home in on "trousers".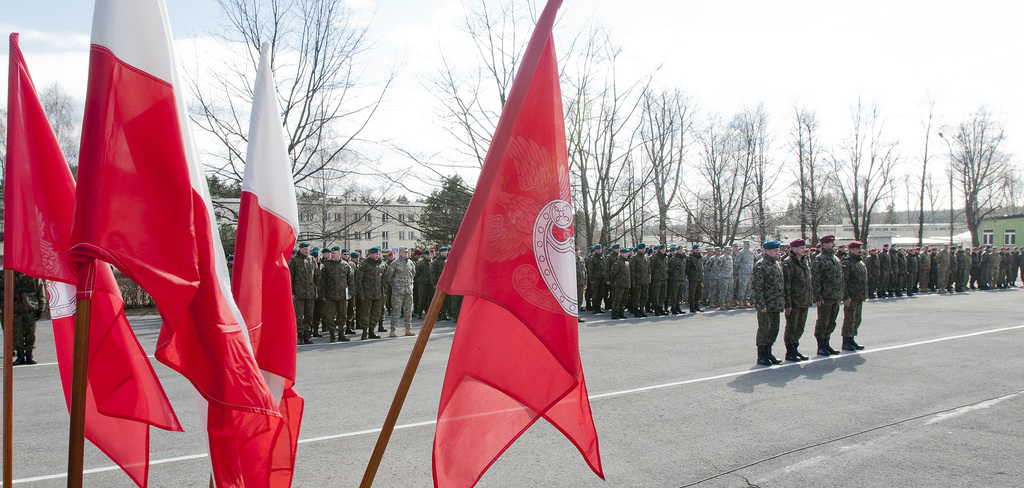
Homed in at box(972, 272, 980, 287).
